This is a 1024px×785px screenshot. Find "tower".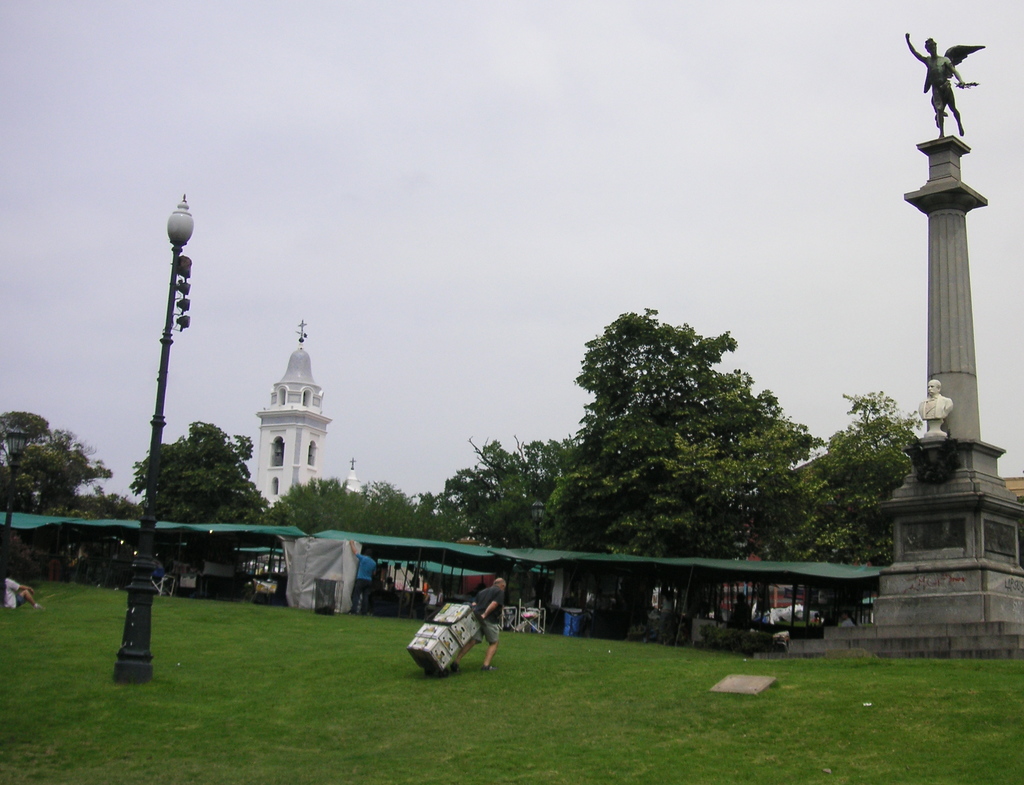
Bounding box: Rect(870, 26, 1021, 631).
